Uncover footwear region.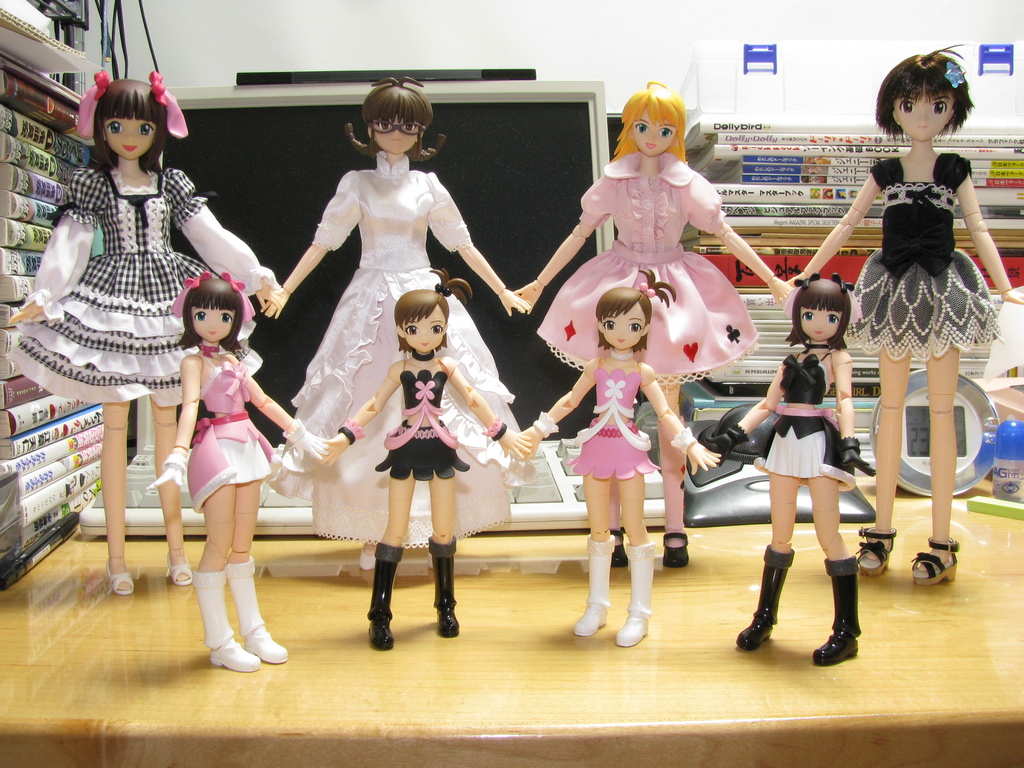
Uncovered: locate(617, 537, 653, 648).
